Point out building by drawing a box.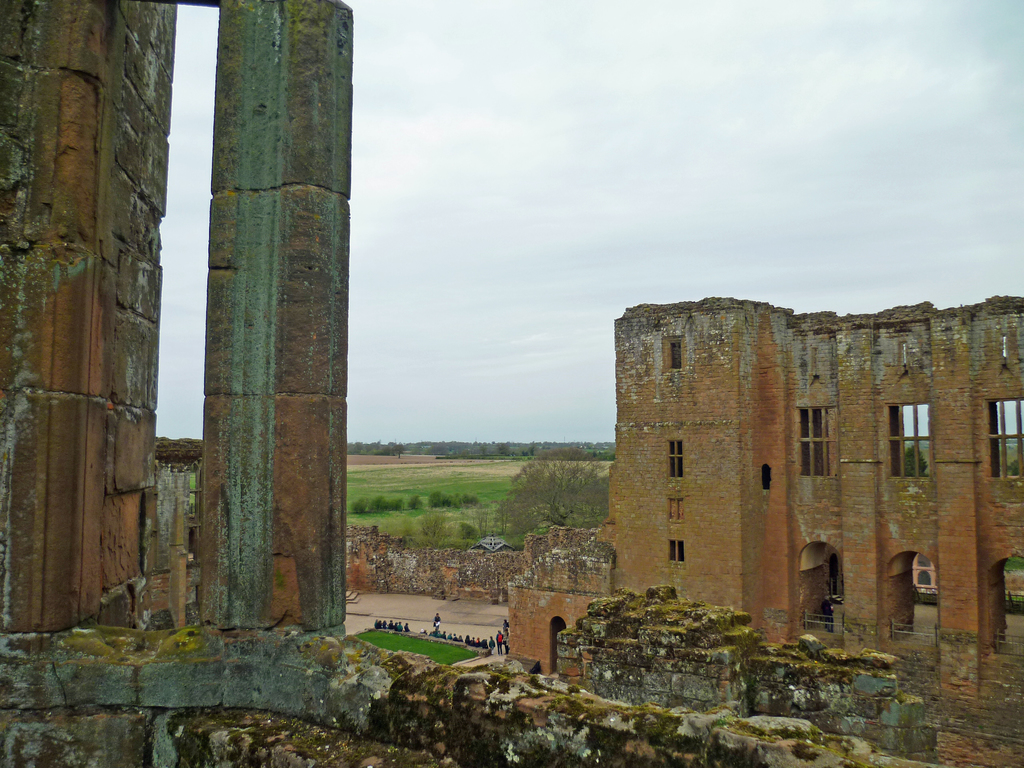
locate(504, 294, 1023, 669).
